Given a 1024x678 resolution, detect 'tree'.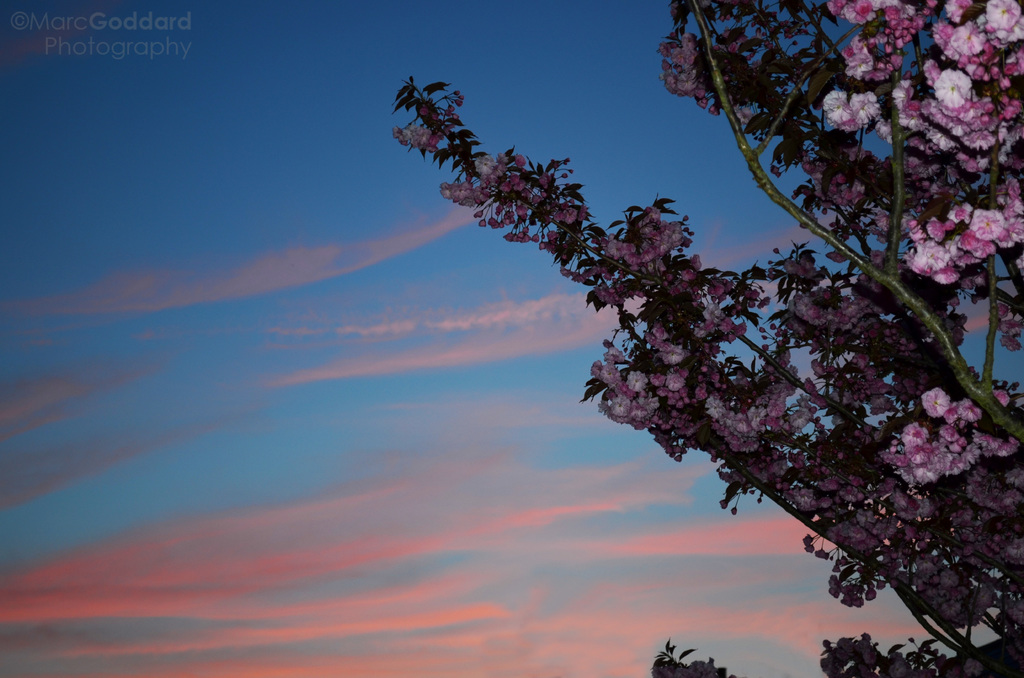
bbox=[346, 24, 1019, 622].
